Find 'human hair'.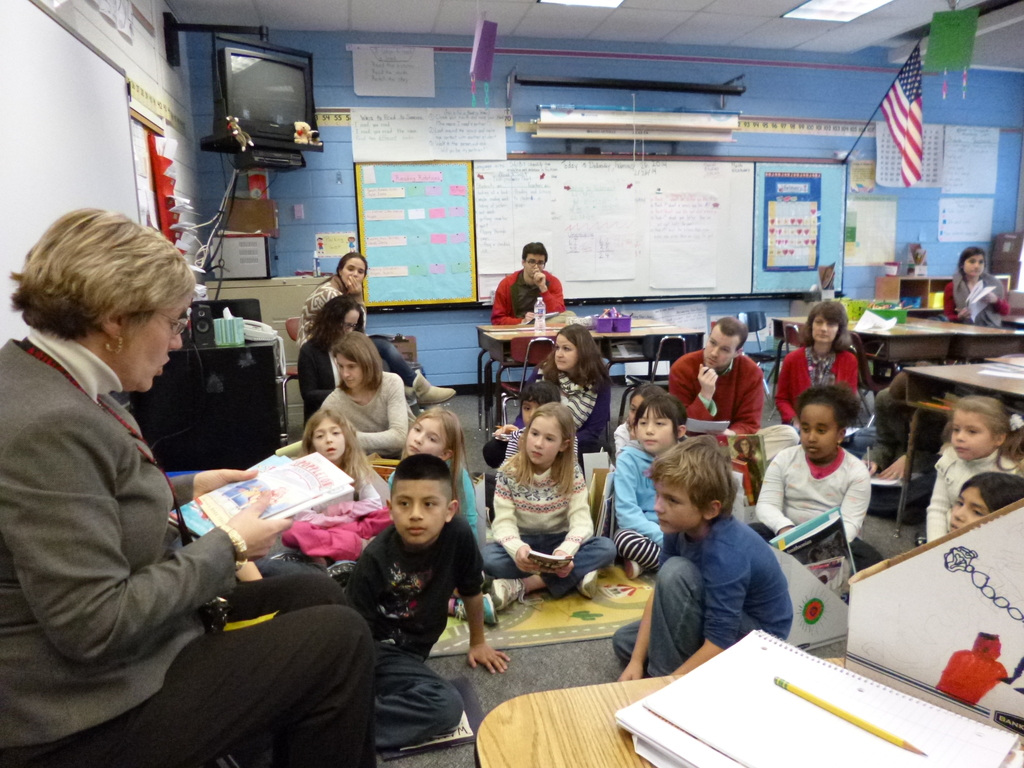
select_region(316, 253, 367, 287).
